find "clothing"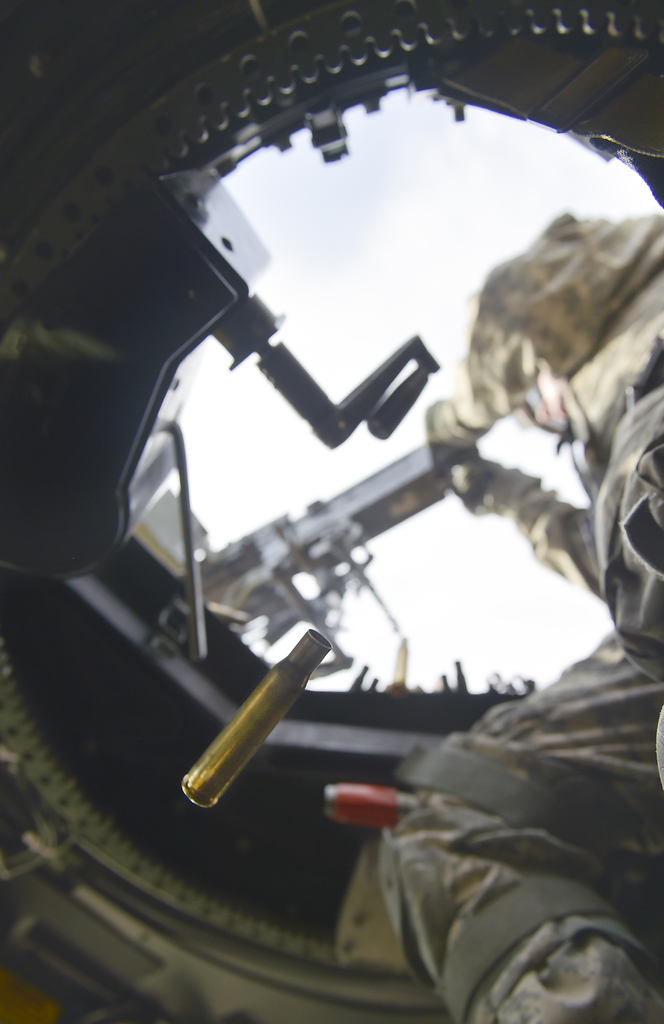
rect(371, 205, 663, 1020)
